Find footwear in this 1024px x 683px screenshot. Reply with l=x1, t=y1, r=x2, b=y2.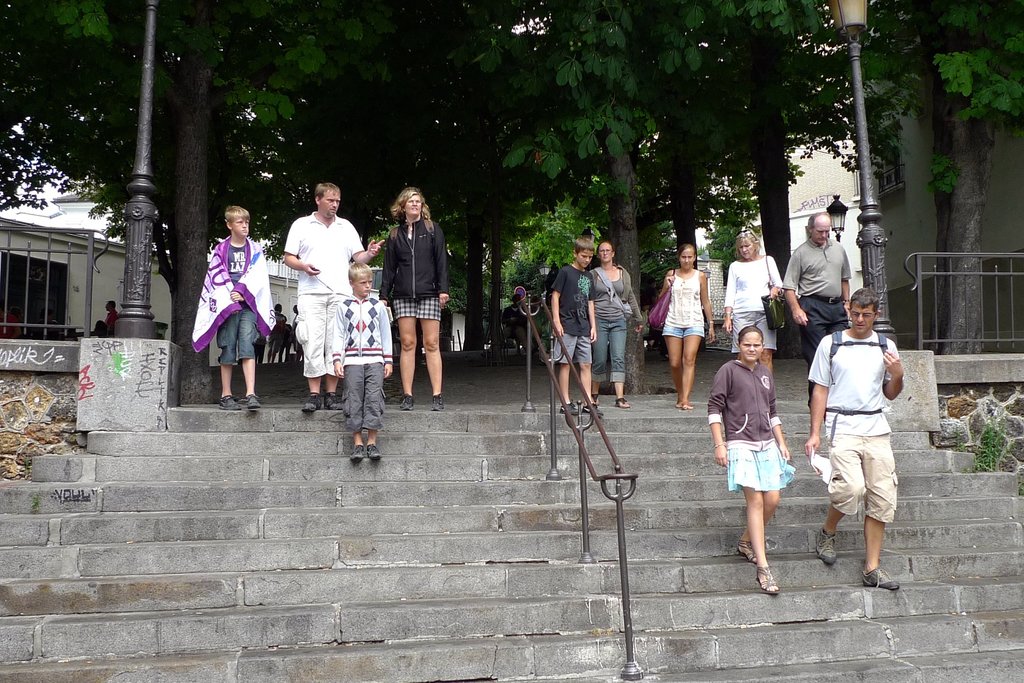
l=733, t=534, r=760, b=564.
